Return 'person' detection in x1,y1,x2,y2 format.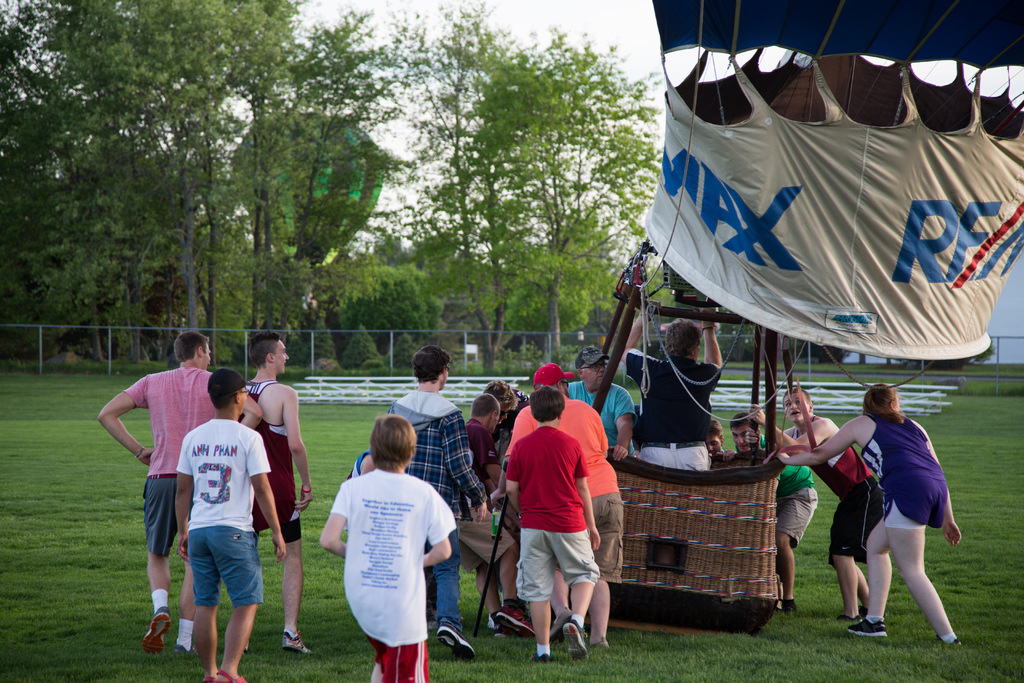
172,362,287,682.
